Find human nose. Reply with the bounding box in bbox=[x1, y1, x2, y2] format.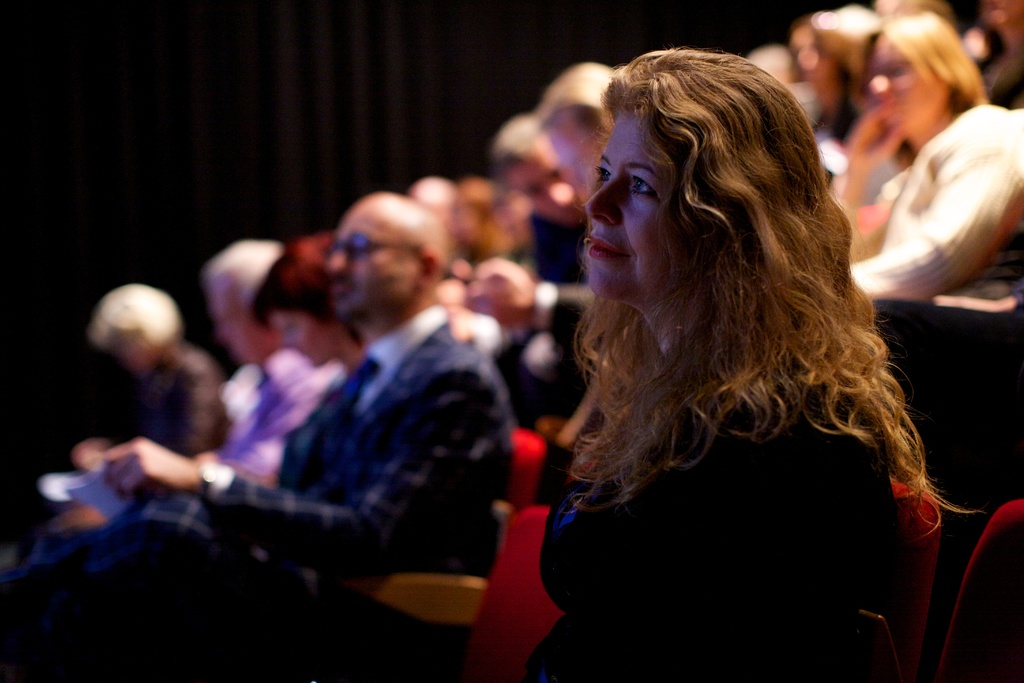
bbox=[871, 74, 888, 89].
